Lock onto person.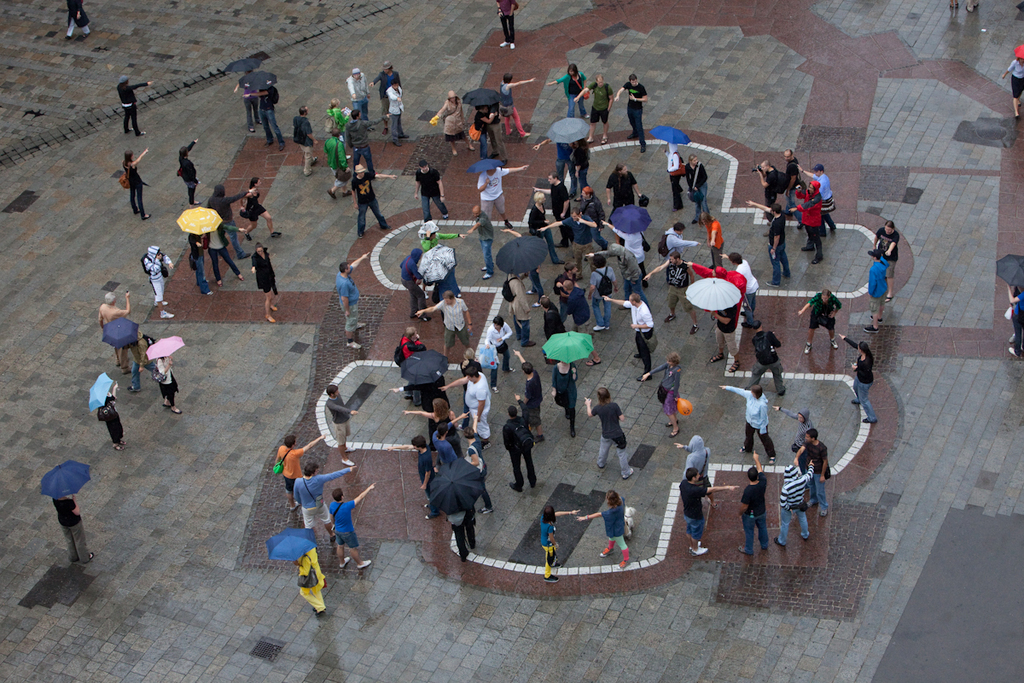
Locked: [736, 452, 771, 540].
